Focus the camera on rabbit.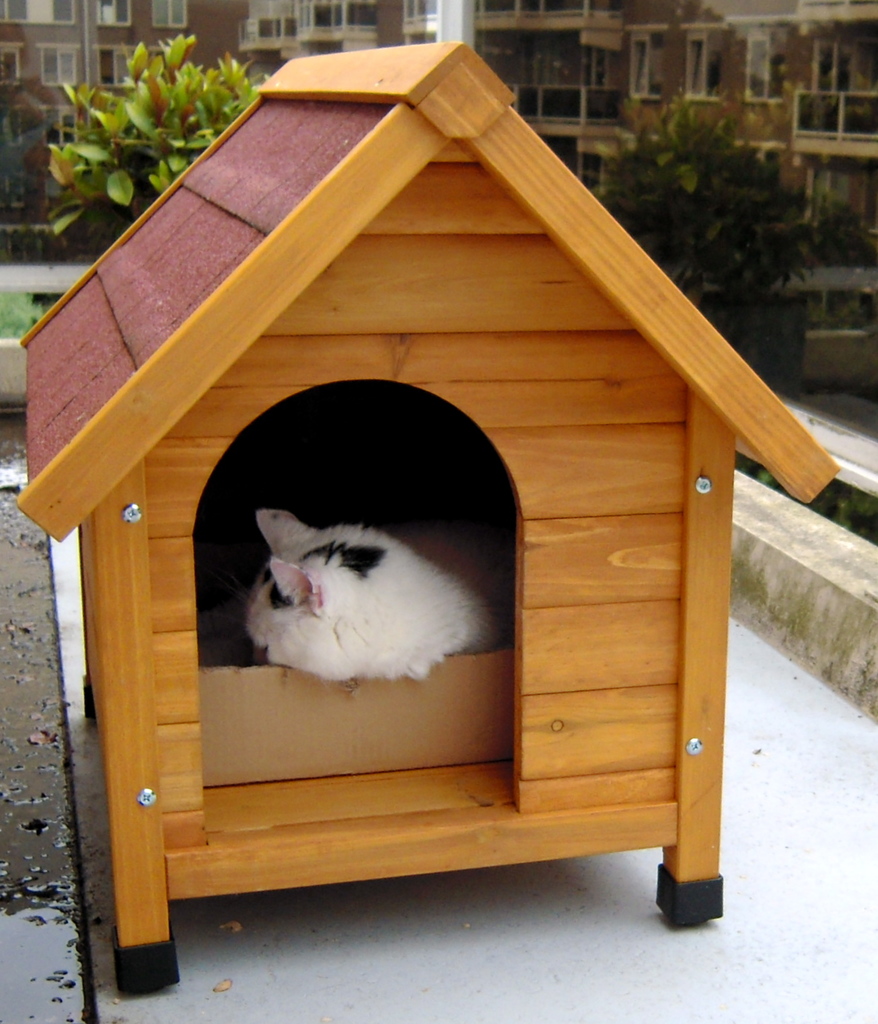
Focus region: detection(240, 508, 512, 685).
